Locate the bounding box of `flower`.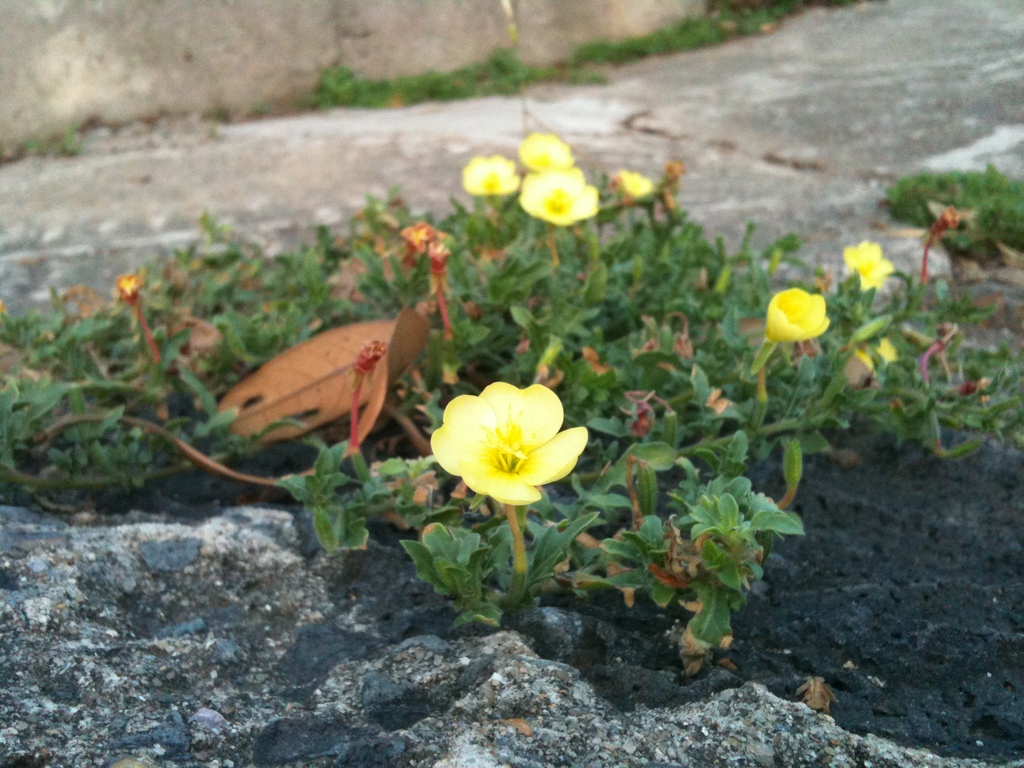
Bounding box: <bbox>518, 170, 595, 228</bbox>.
